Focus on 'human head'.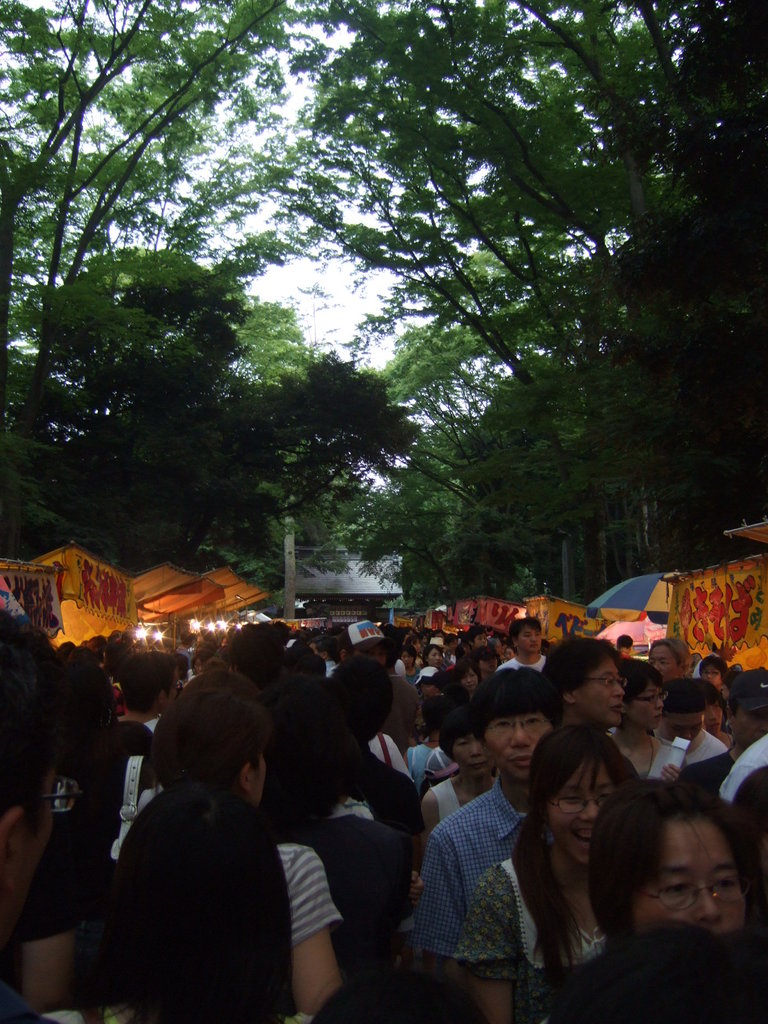
Focused at region(703, 685, 723, 735).
